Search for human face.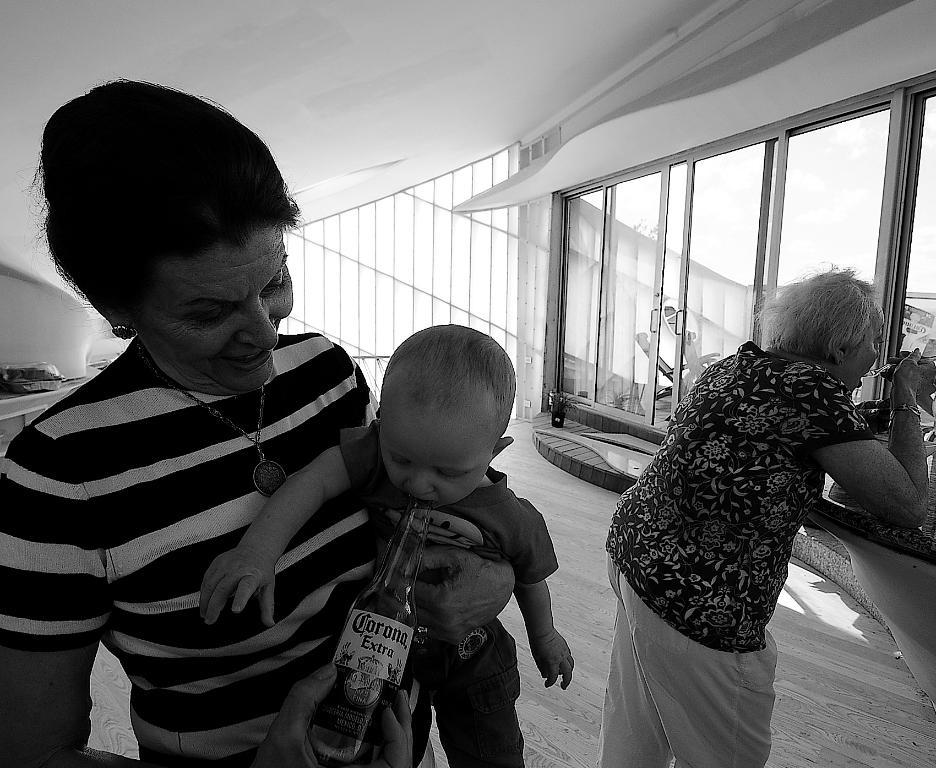
Found at (854, 305, 887, 396).
